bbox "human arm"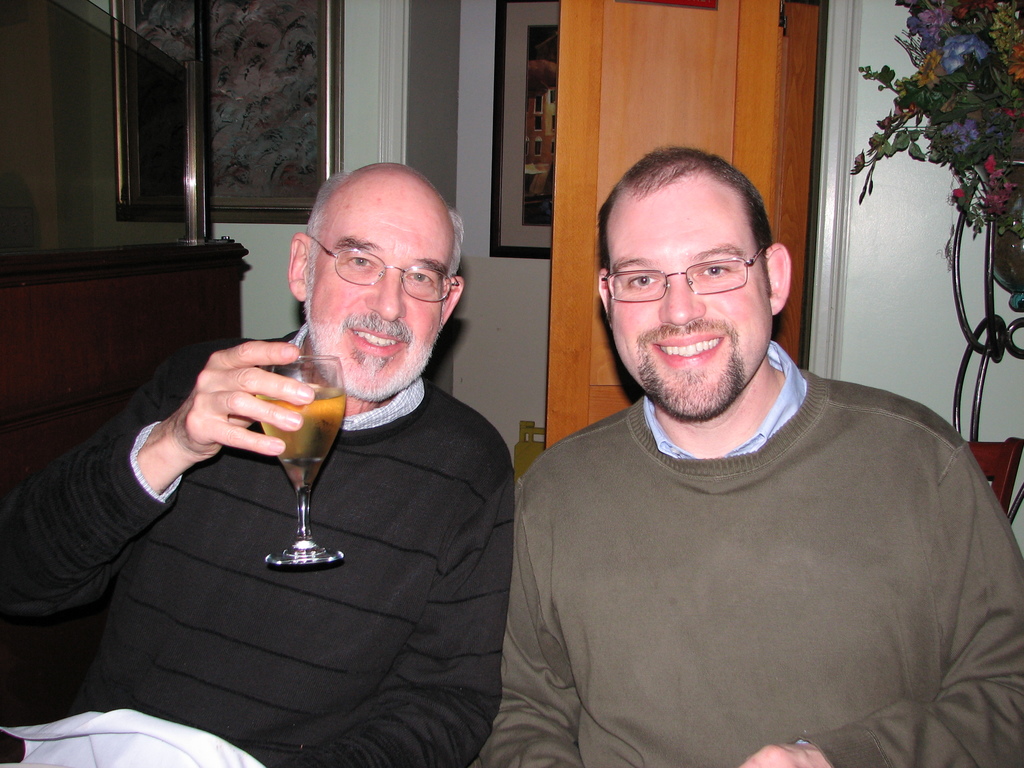
740,438,1023,767
